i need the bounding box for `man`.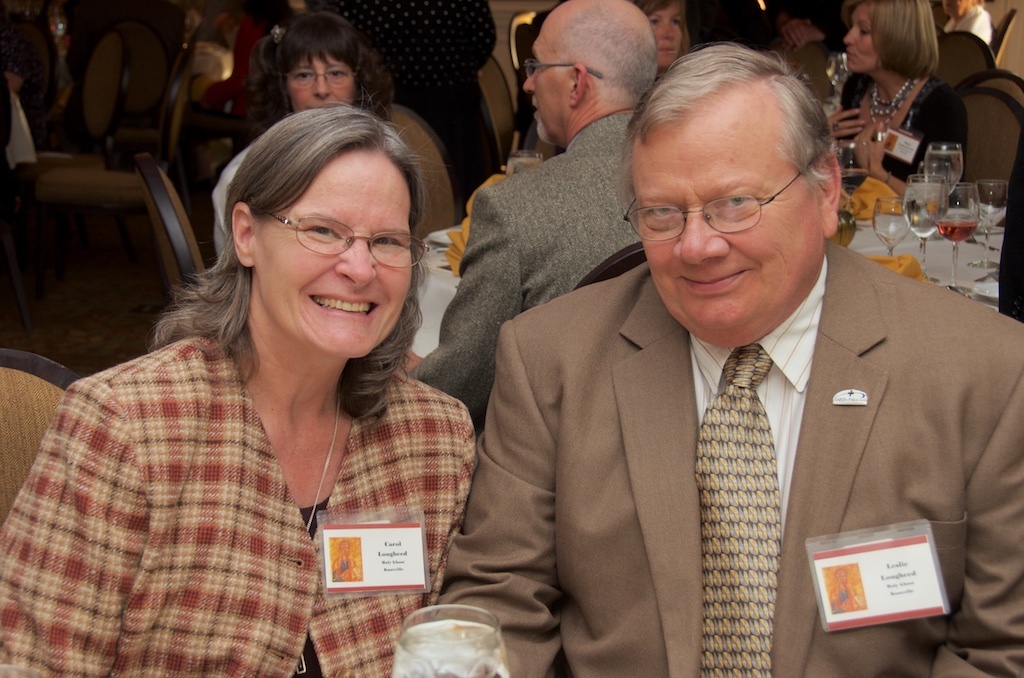
Here it is: box=[396, 61, 985, 662].
